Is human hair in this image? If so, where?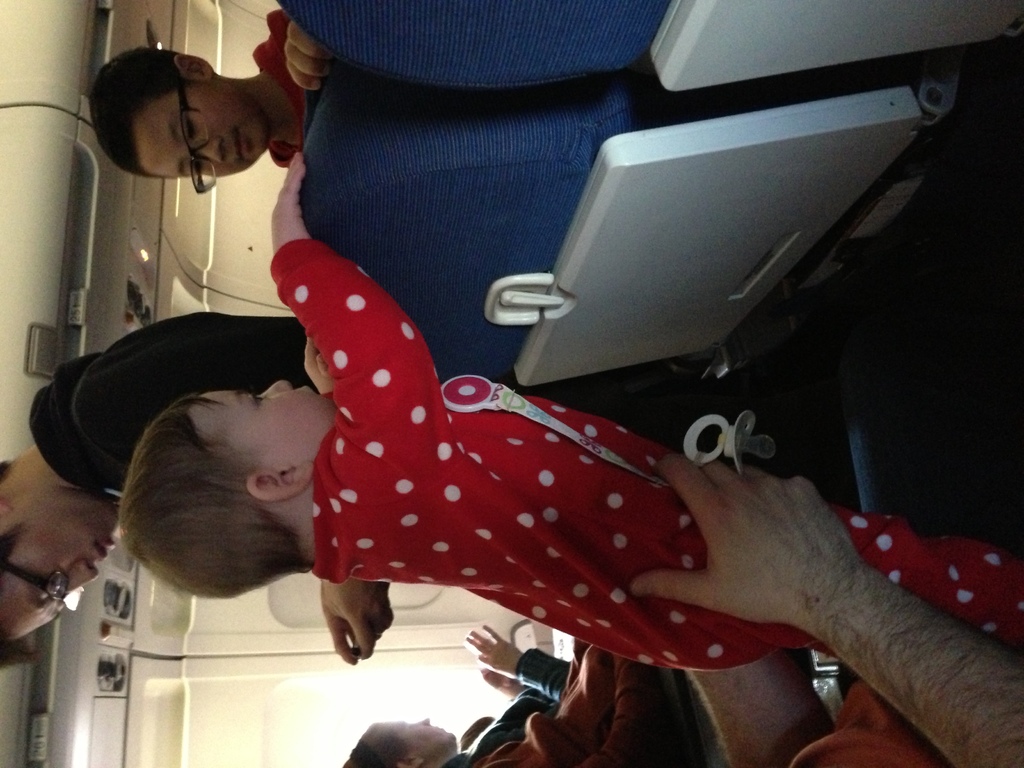
Yes, at 0/467/38/683.
